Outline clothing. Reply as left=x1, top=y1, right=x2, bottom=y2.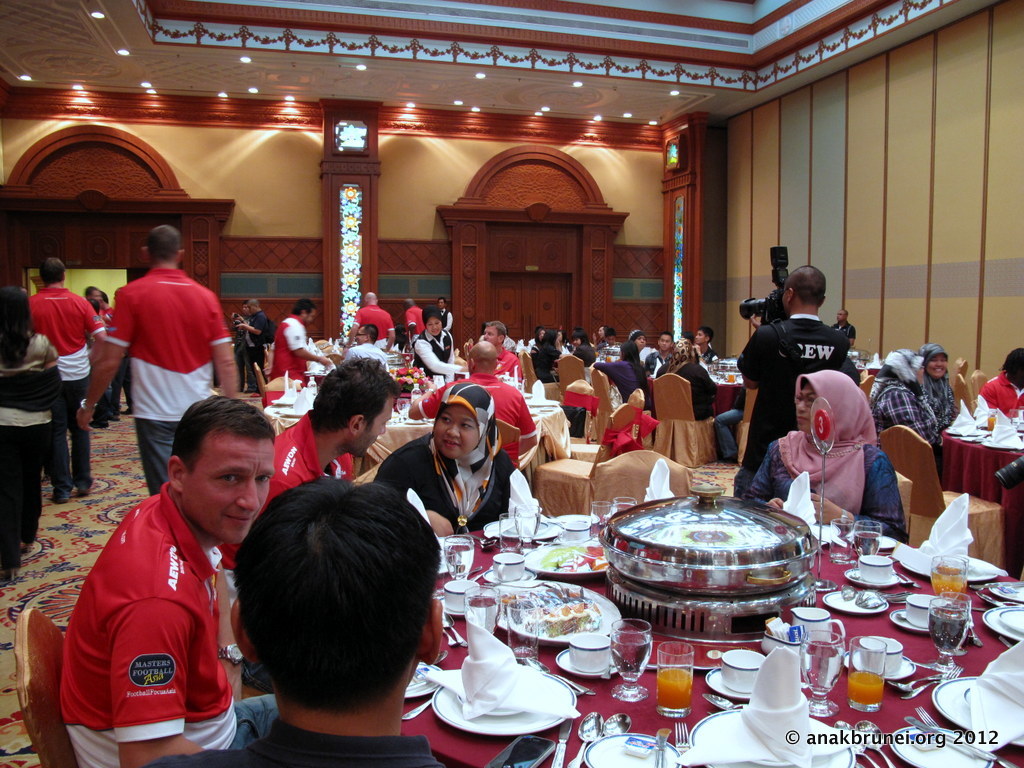
left=406, top=301, right=422, bottom=334.
